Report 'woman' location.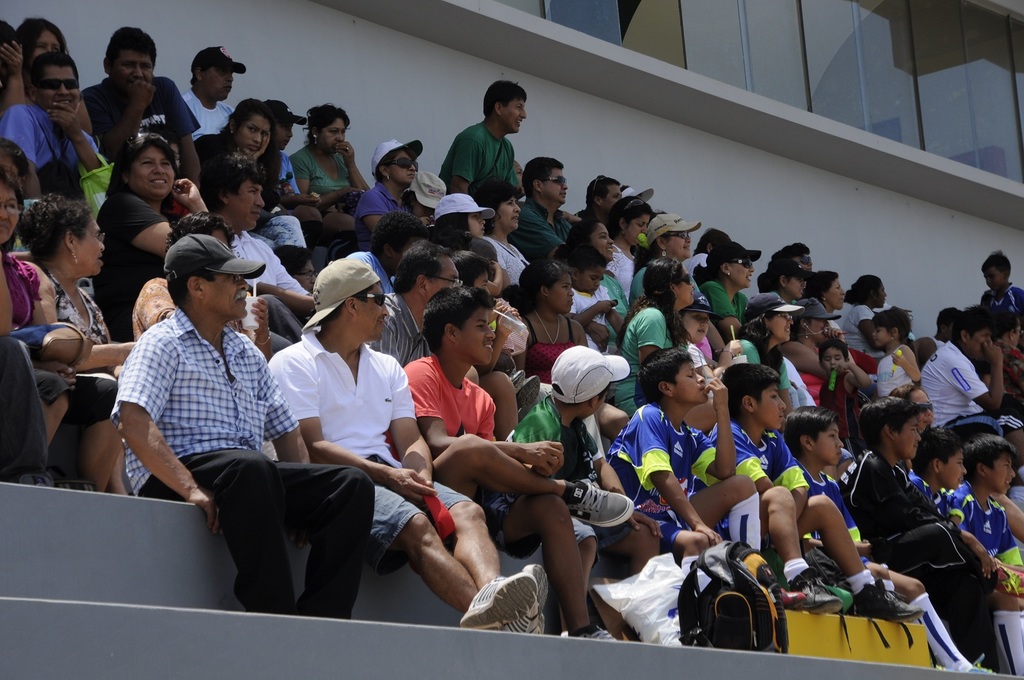
Report: {"x1": 514, "y1": 263, "x2": 591, "y2": 382}.
